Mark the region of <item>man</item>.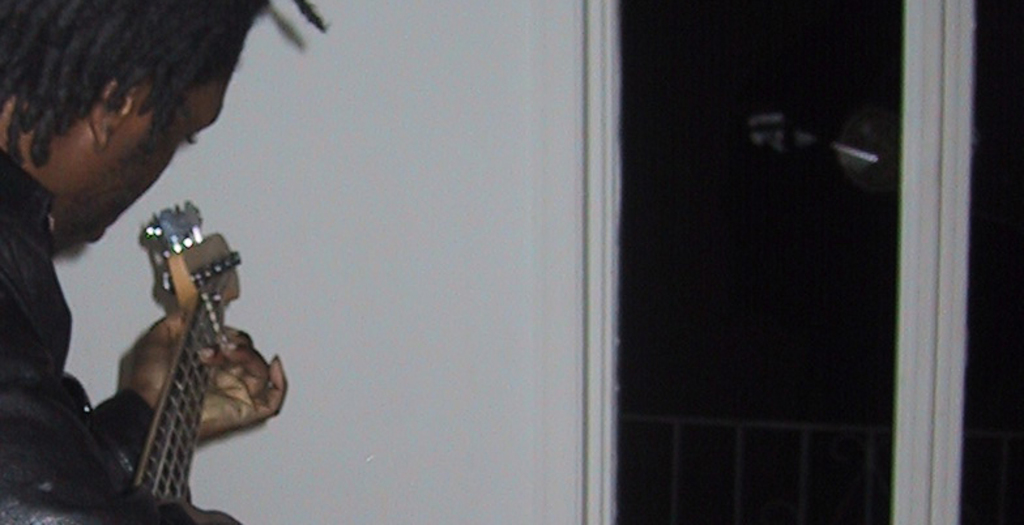
Region: x1=0, y1=0, x2=285, y2=524.
